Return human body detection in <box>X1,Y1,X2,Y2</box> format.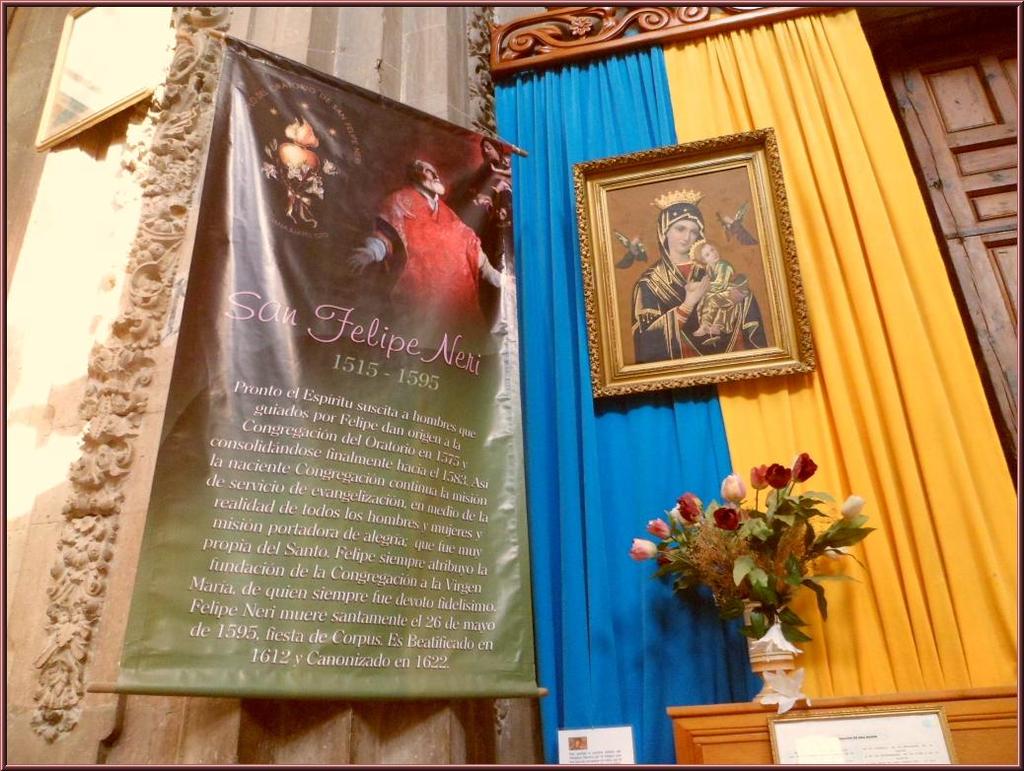
<box>693,262,743,335</box>.
